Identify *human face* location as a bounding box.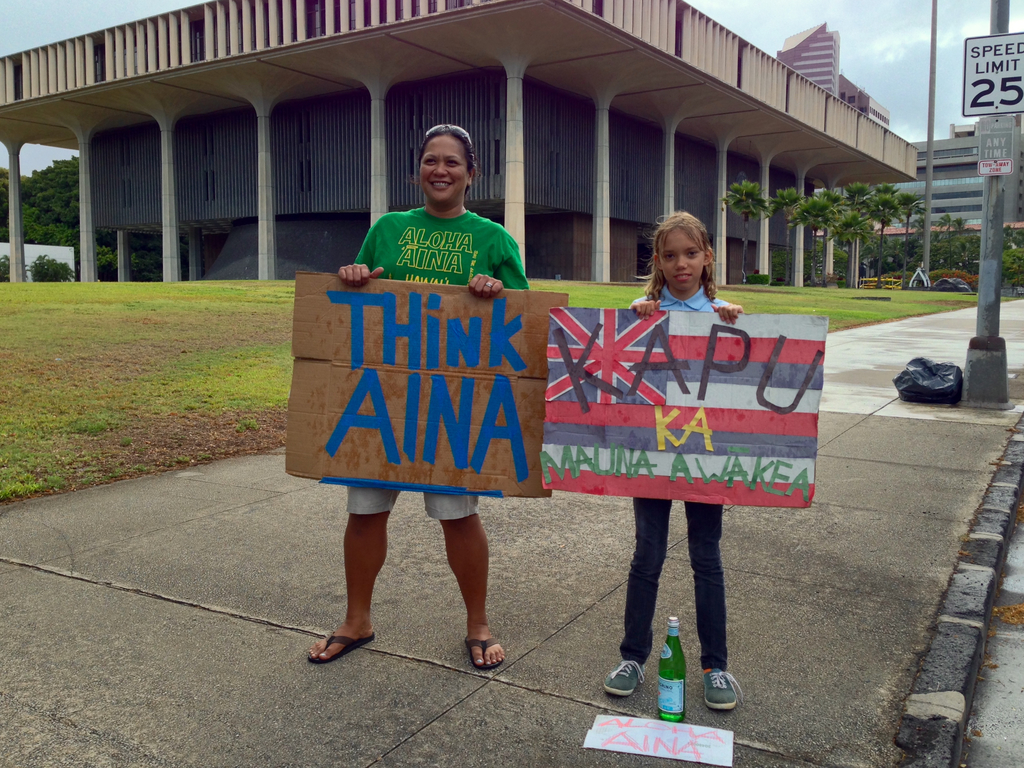
l=662, t=228, r=701, b=286.
